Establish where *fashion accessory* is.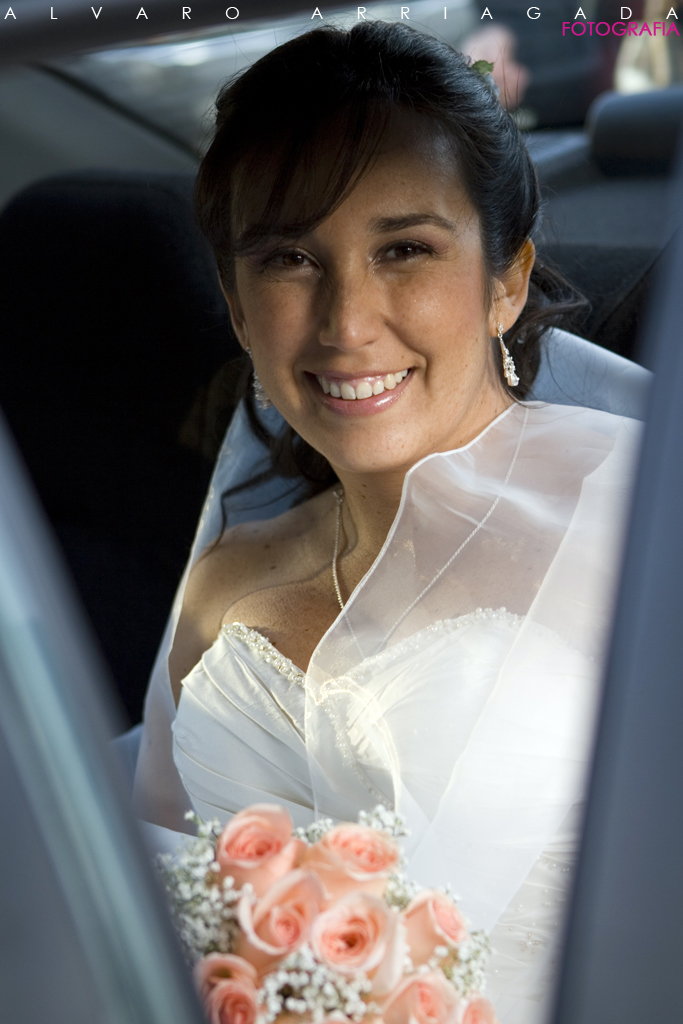
Established at [x1=491, y1=324, x2=523, y2=390].
